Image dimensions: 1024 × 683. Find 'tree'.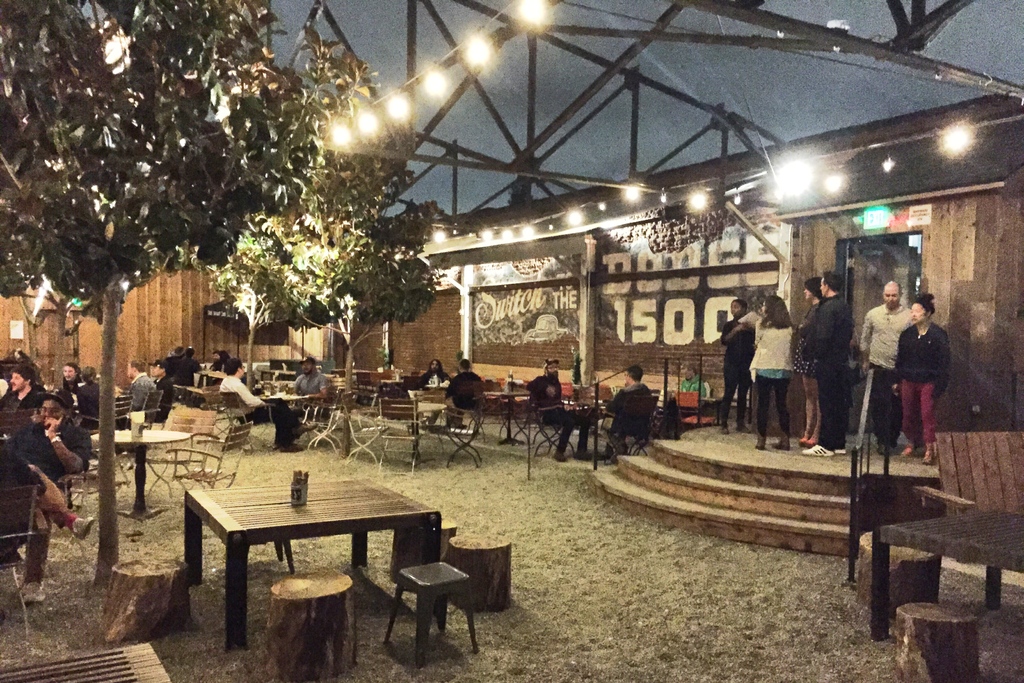
bbox=[0, 4, 375, 596].
